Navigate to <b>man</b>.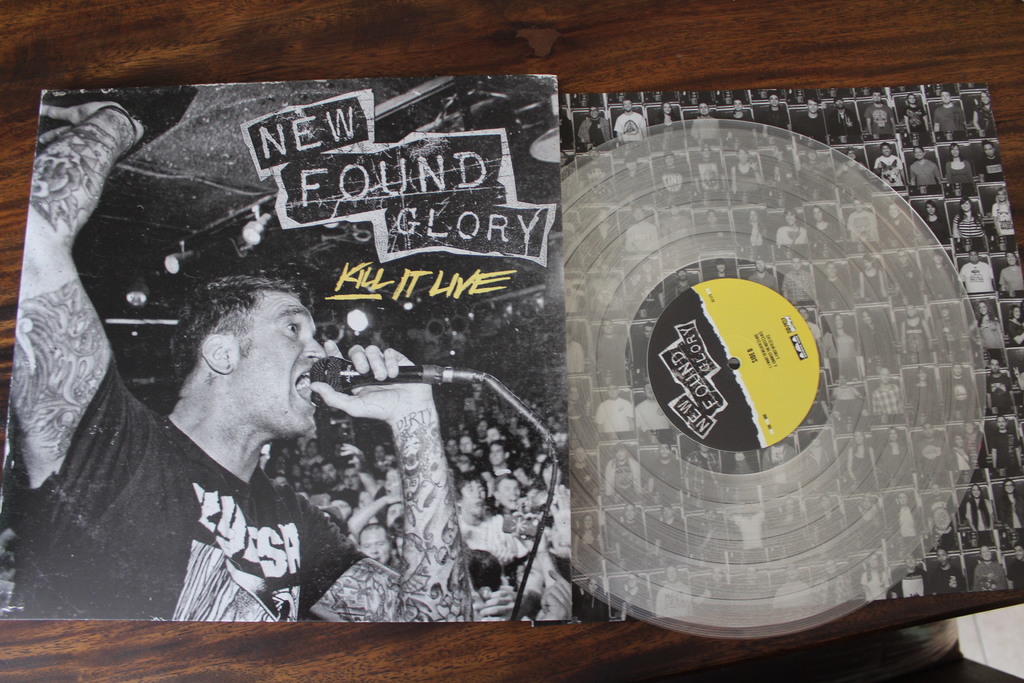
Navigation target: [656,150,690,204].
